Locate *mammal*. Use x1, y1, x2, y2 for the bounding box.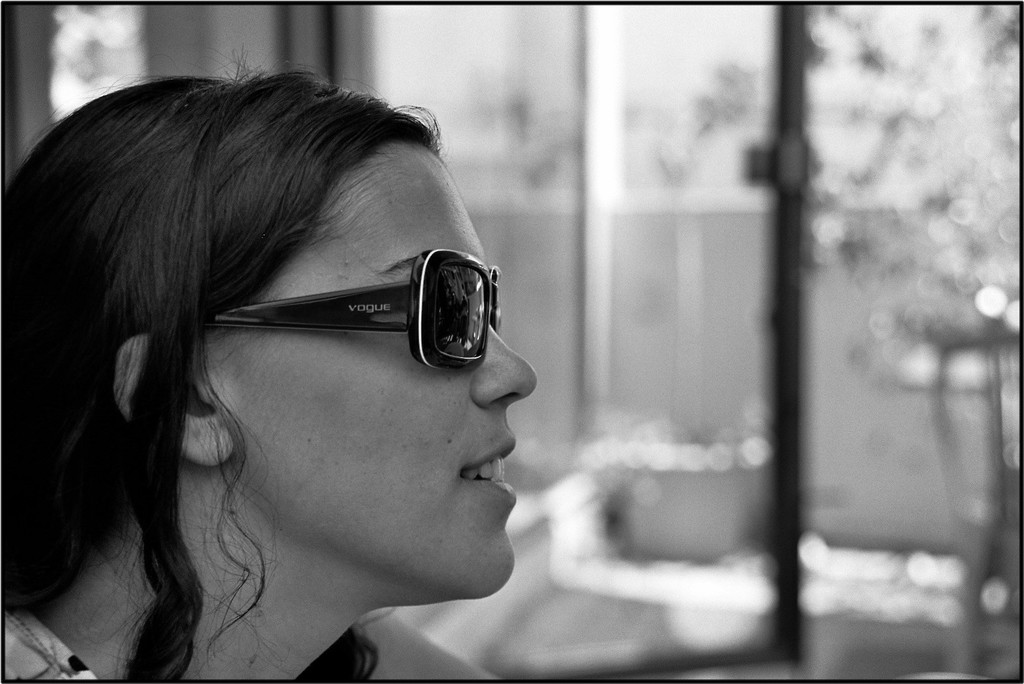
3, 61, 537, 678.
